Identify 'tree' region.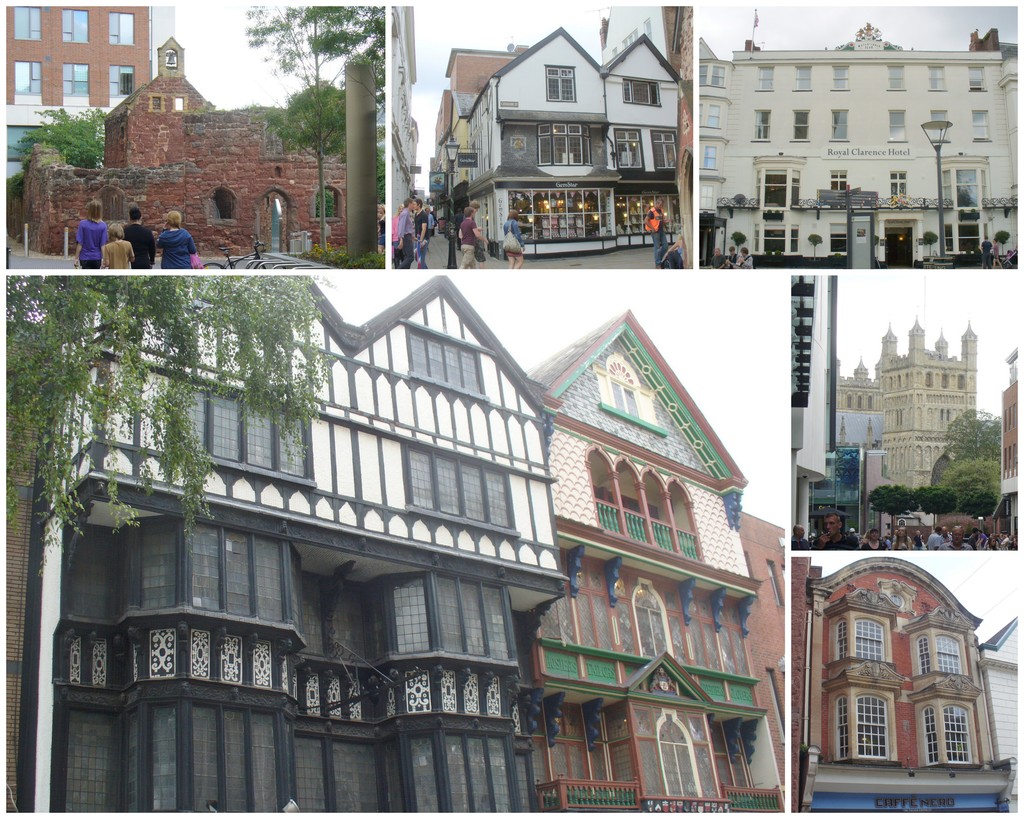
Region: left=954, top=490, right=997, bottom=522.
